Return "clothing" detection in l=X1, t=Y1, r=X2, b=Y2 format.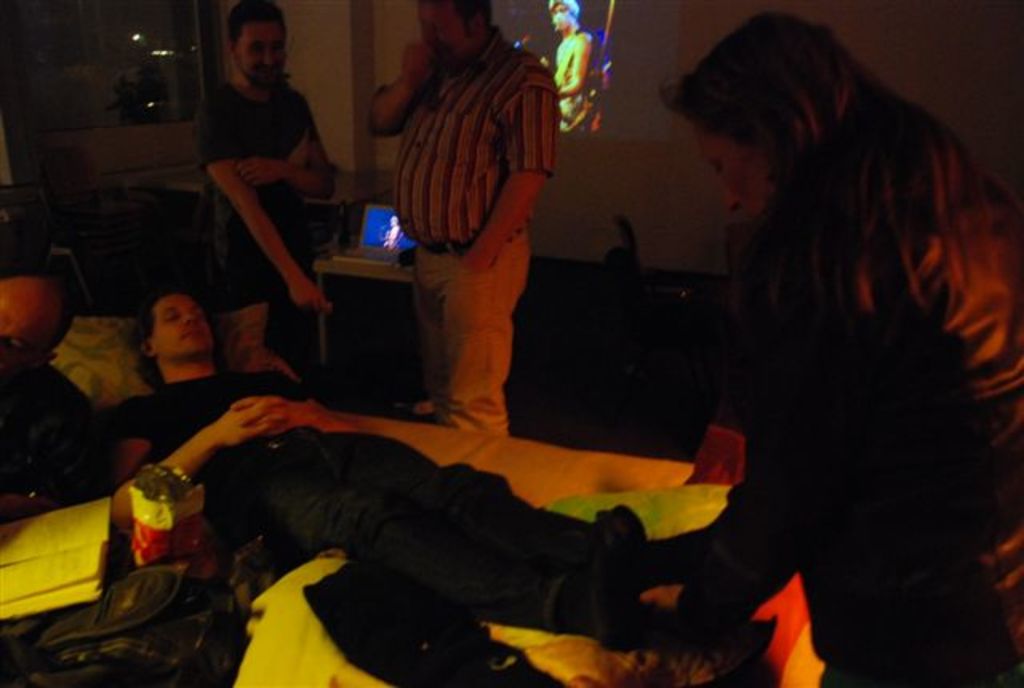
l=552, t=29, r=590, b=131.
